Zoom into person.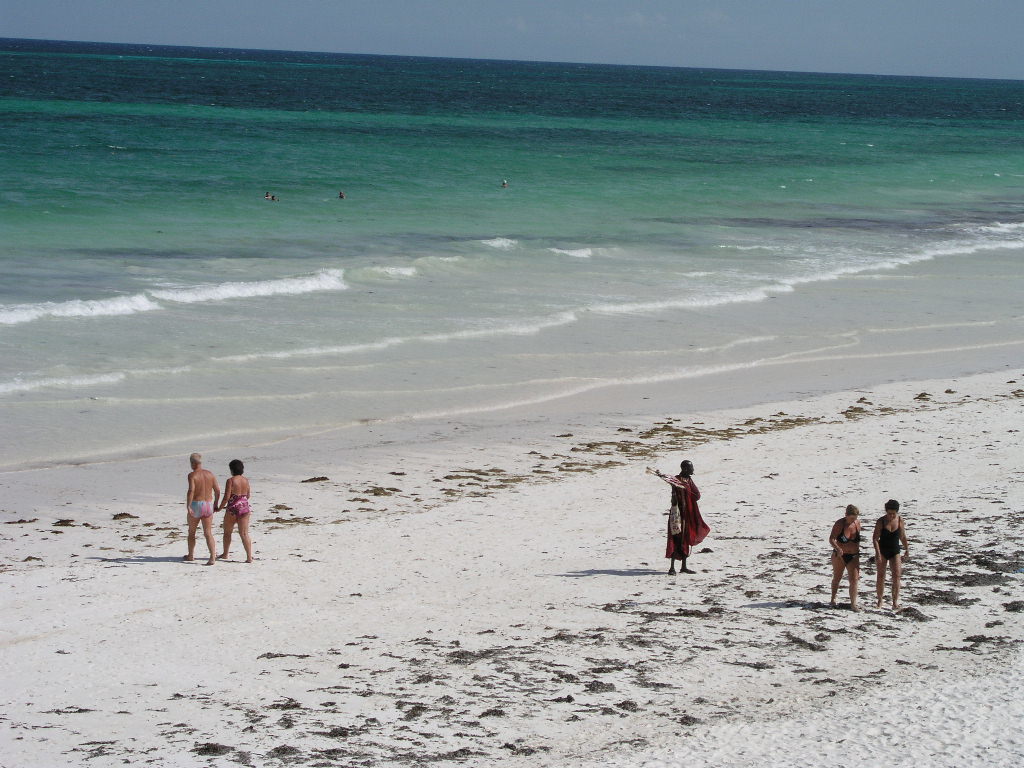
Zoom target: [666,459,709,571].
